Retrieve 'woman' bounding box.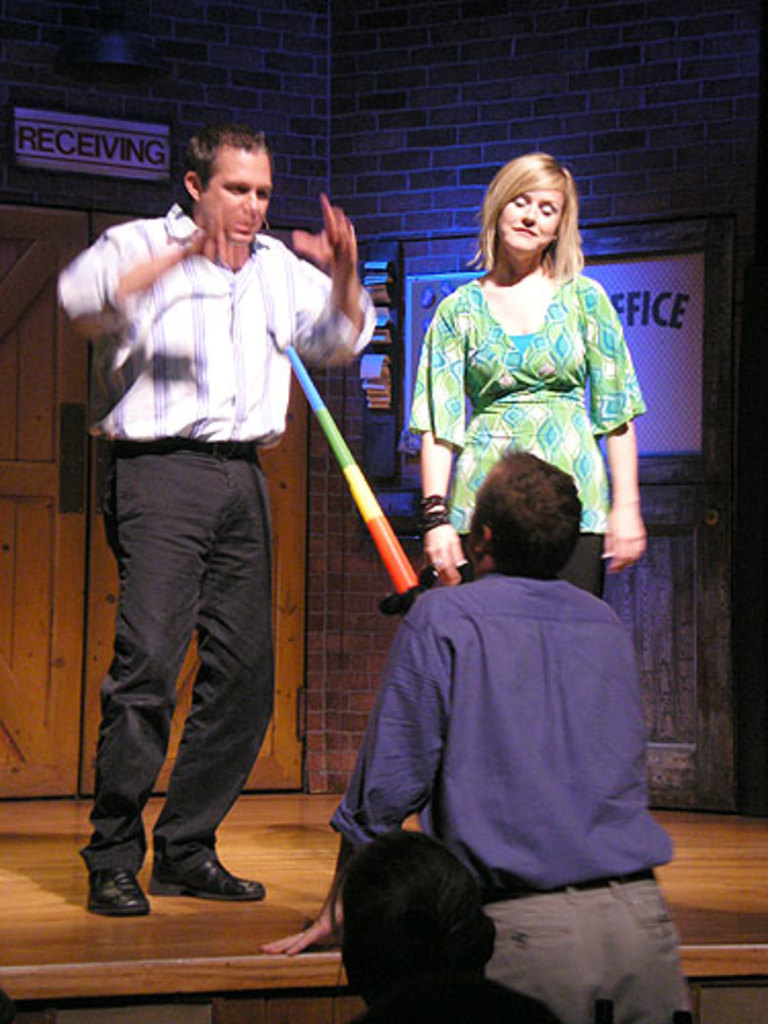
Bounding box: [391, 166, 655, 606].
